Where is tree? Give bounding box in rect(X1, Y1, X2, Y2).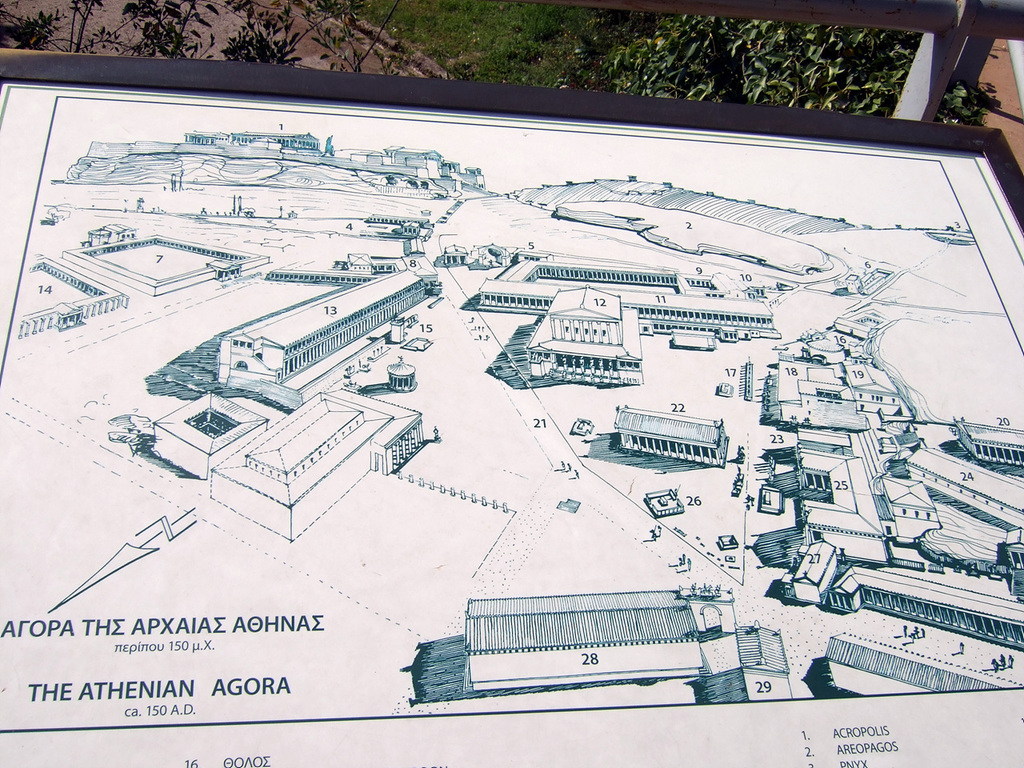
rect(555, 10, 921, 118).
